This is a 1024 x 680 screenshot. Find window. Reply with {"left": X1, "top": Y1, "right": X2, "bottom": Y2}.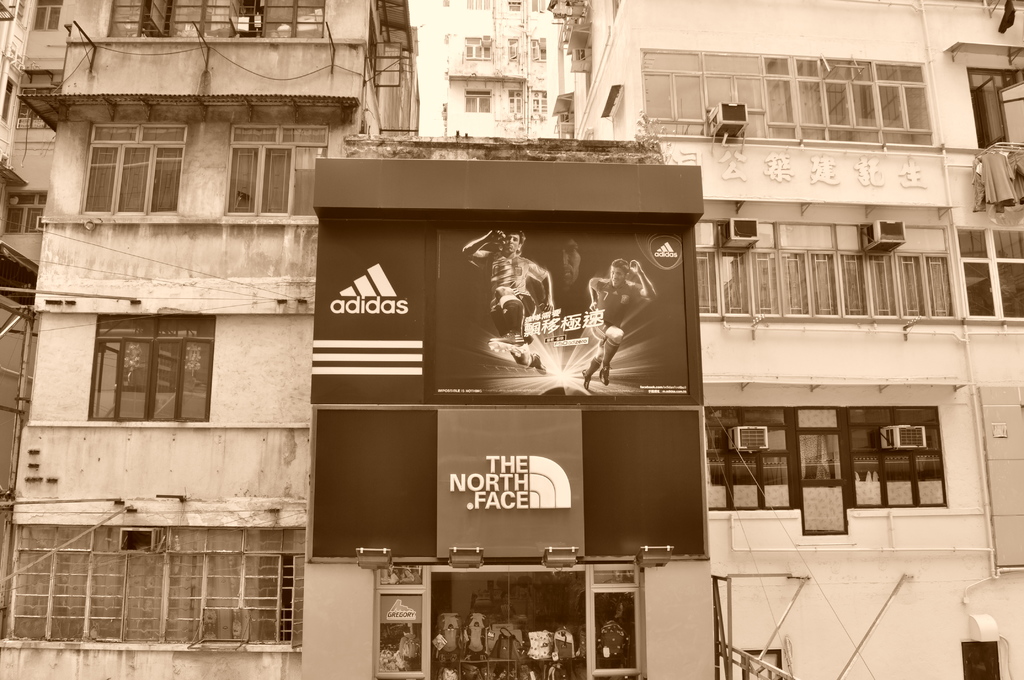
{"left": 959, "top": 225, "right": 1023, "bottom": 316}.
